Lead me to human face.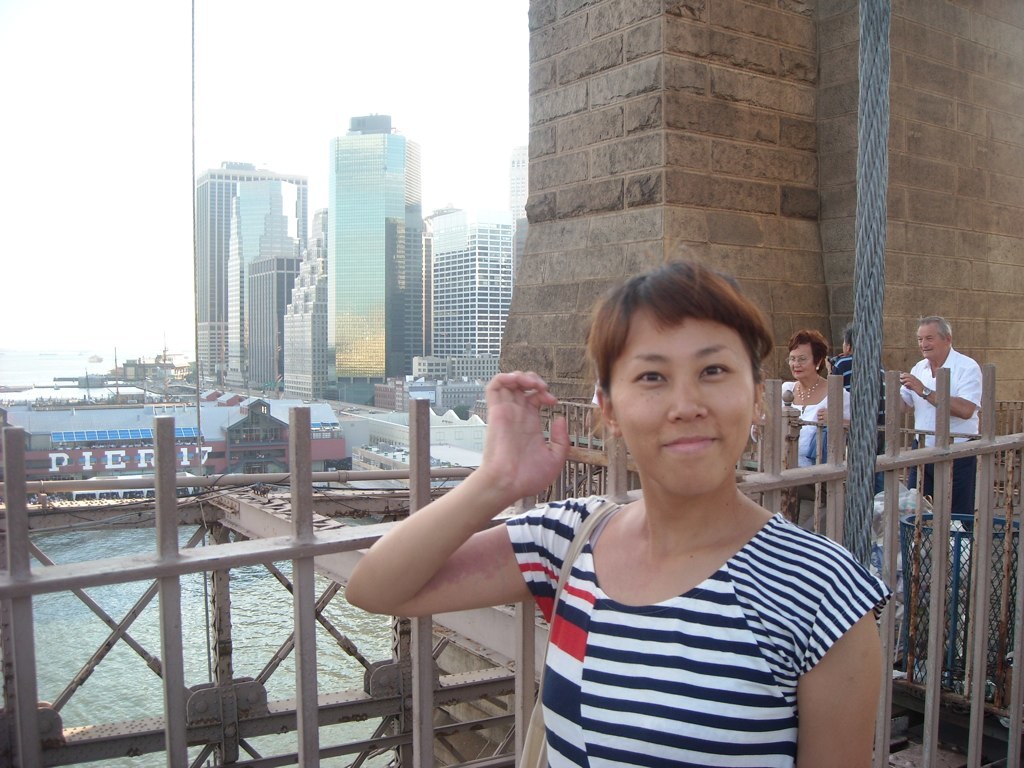
Lead to select_region(920, 327, 938, 358).
